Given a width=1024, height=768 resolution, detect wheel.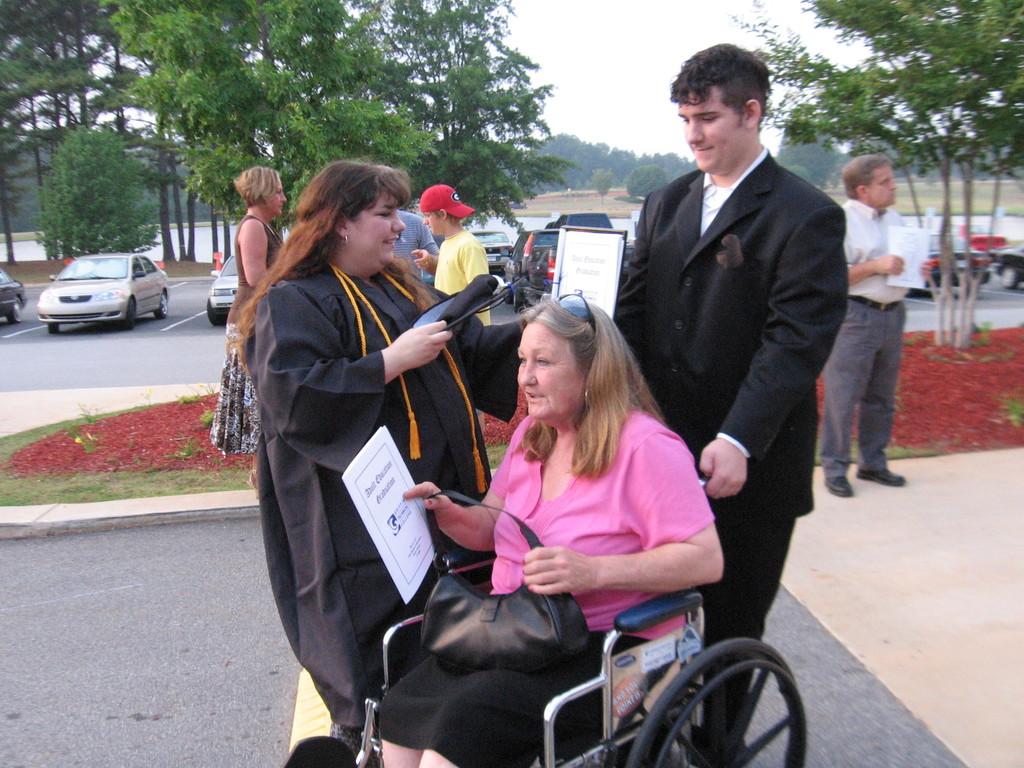
locate(628, 632, 810, 766).
